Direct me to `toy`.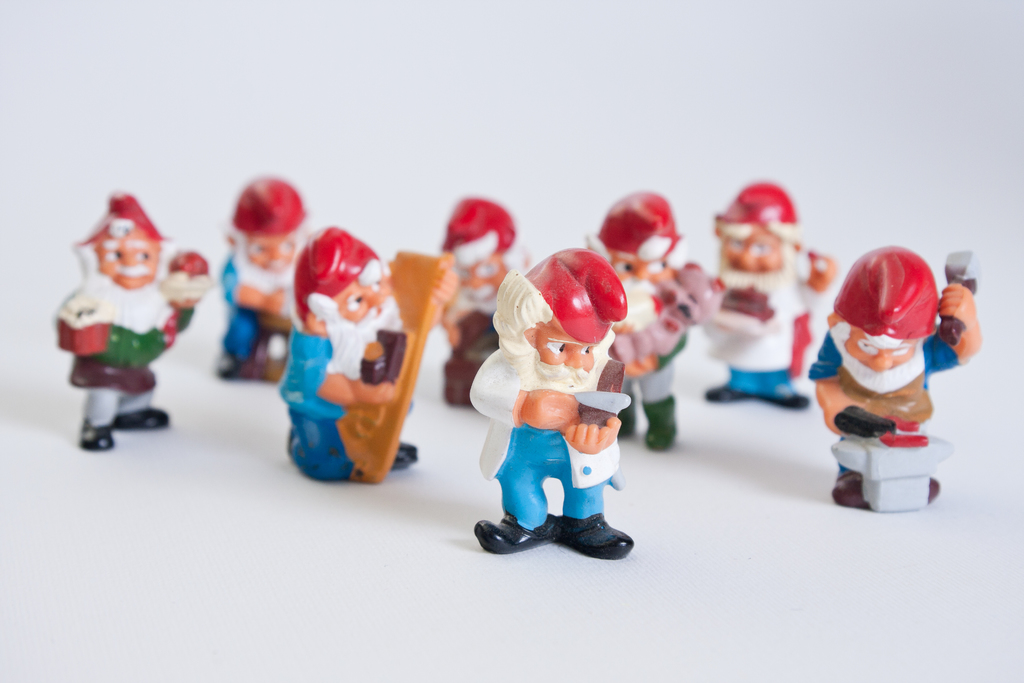
Direction: bbox(424, 193, 541, 406).
